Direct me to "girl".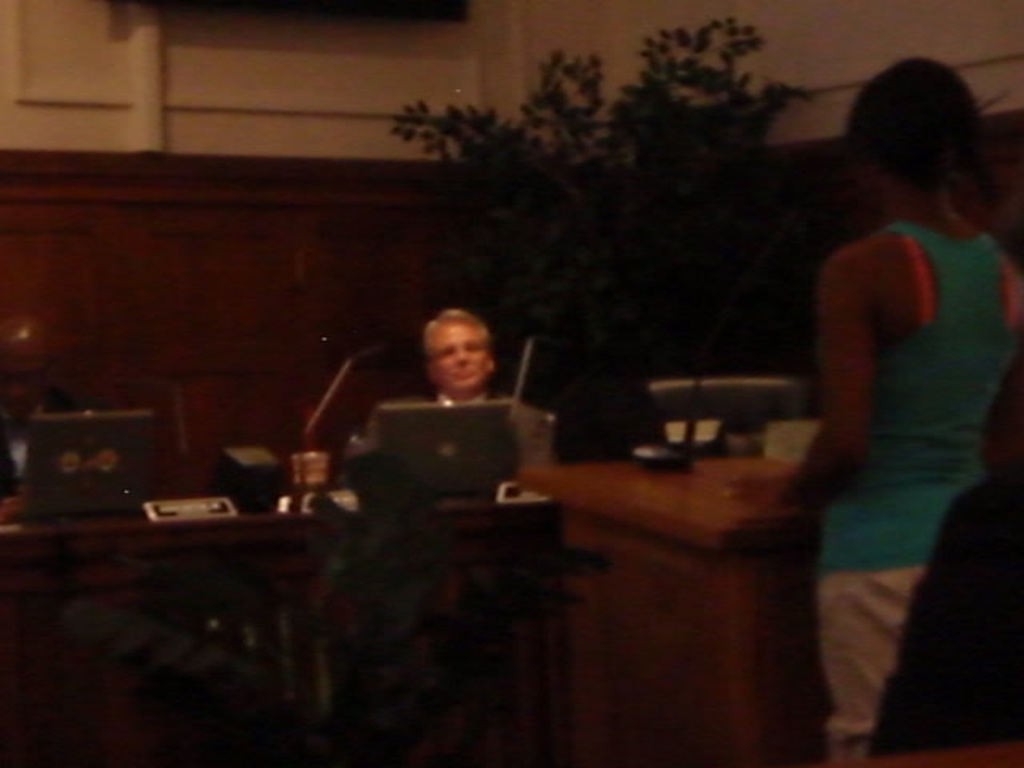
Direction: pyautogui.locateOnScreen(778, 59, 1022, 766).
